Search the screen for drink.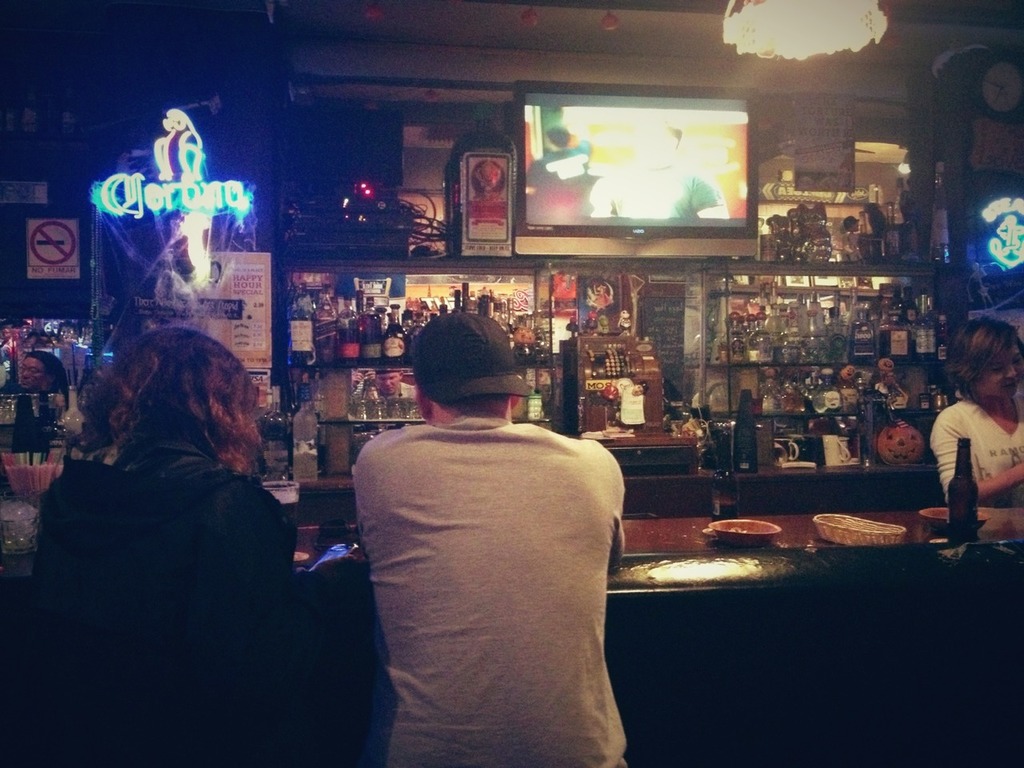
Found at detection(912, 318, 938, 358).
